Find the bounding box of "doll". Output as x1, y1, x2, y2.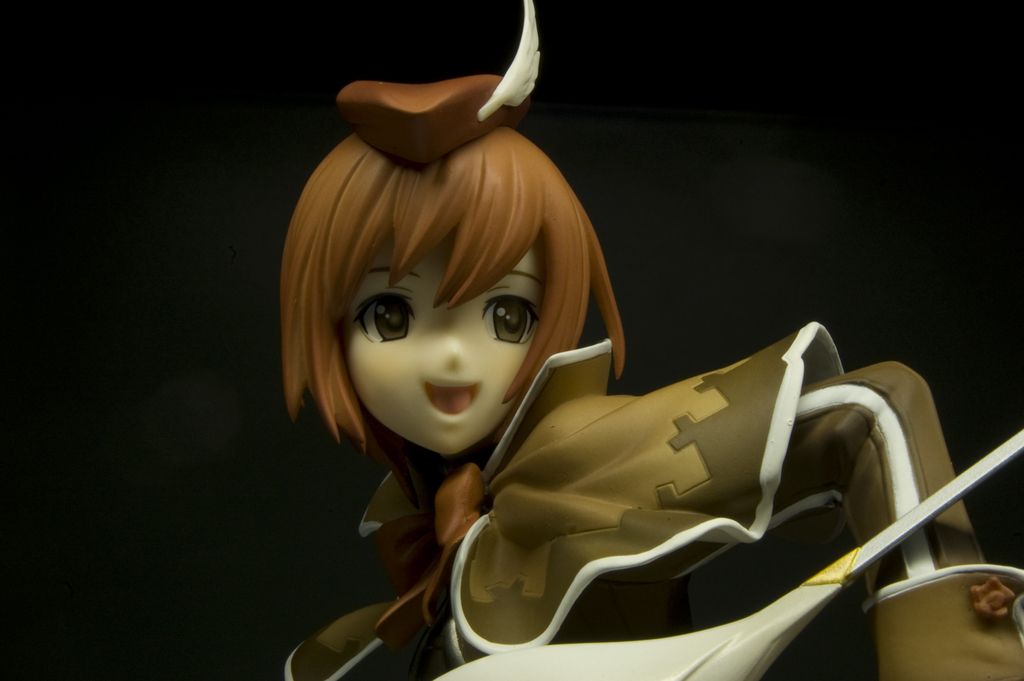
278, 2, 1023, 680.
